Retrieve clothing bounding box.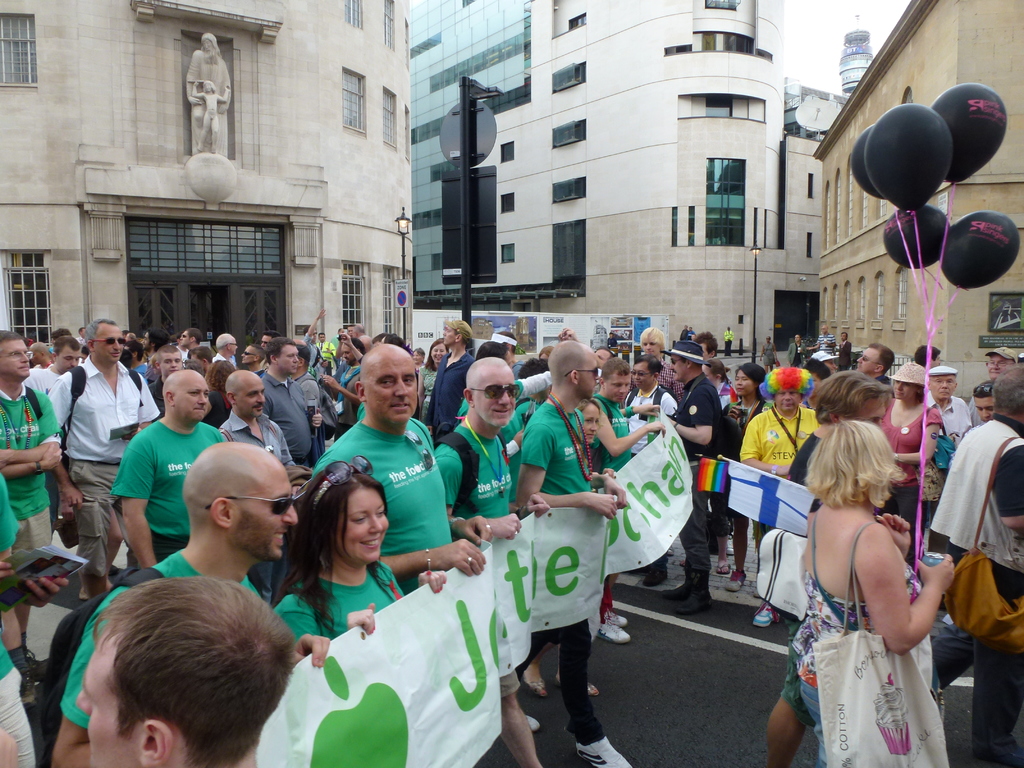
Bounding box: locate(836, 339, 852, 368).
